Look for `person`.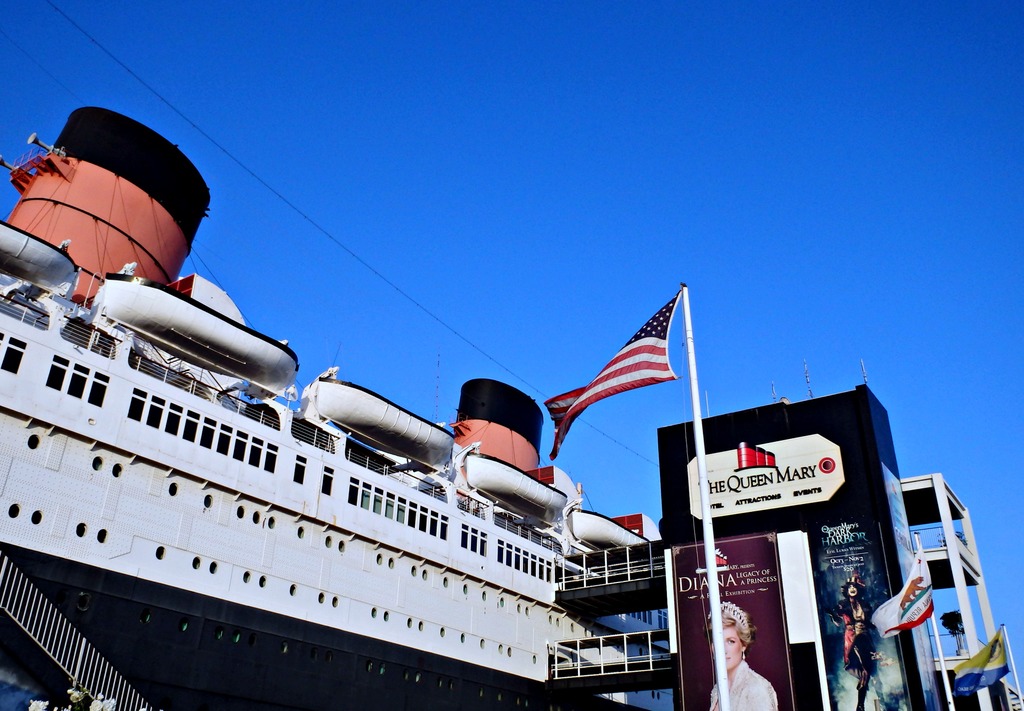
Found: (x1=819, y1=570, x2=881, y2=710).
